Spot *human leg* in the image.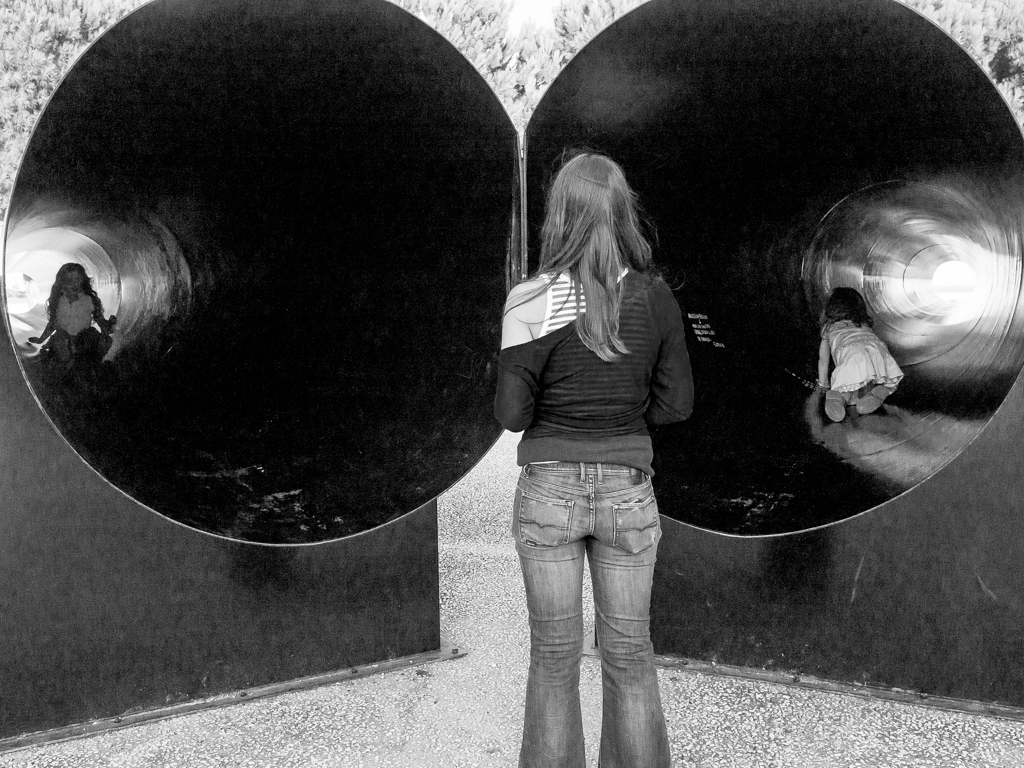
*human leg* found at <box>827,388,849,423</box>.
